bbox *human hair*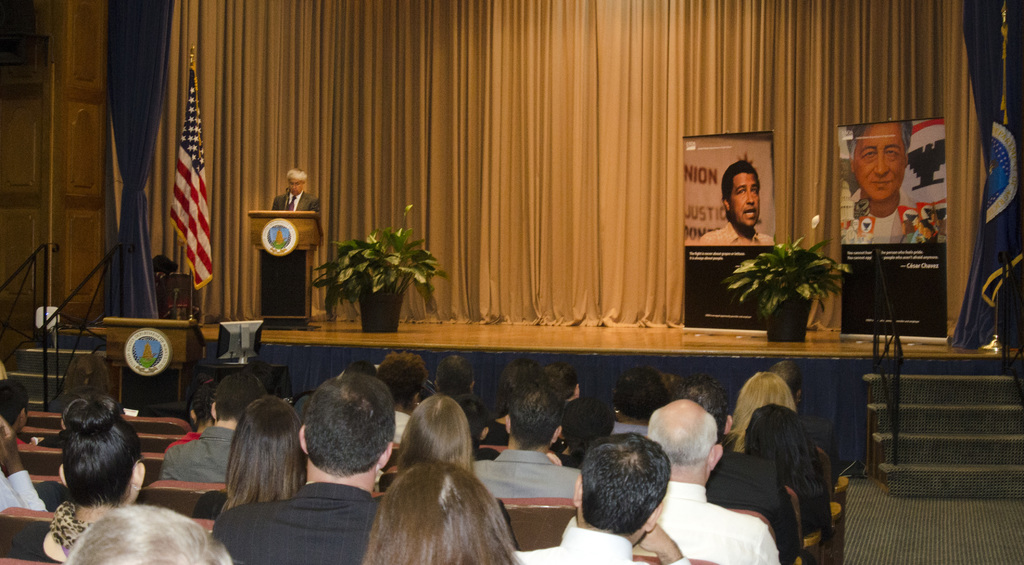
detection(396, 393, 474, 480)
